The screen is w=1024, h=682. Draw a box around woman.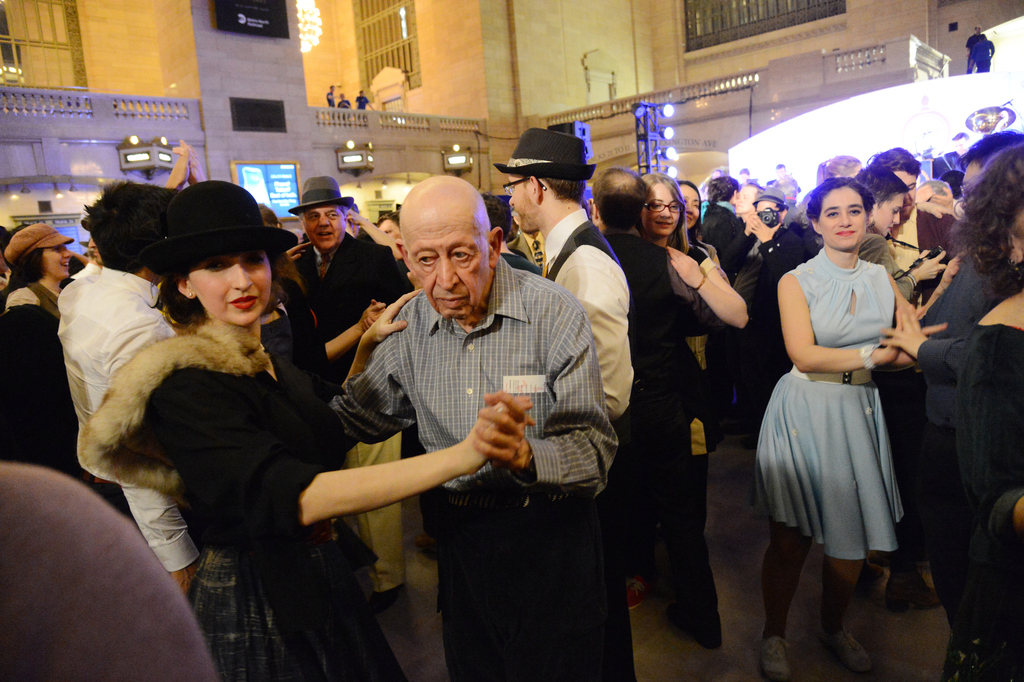
region(757, 171, 927, 641).
